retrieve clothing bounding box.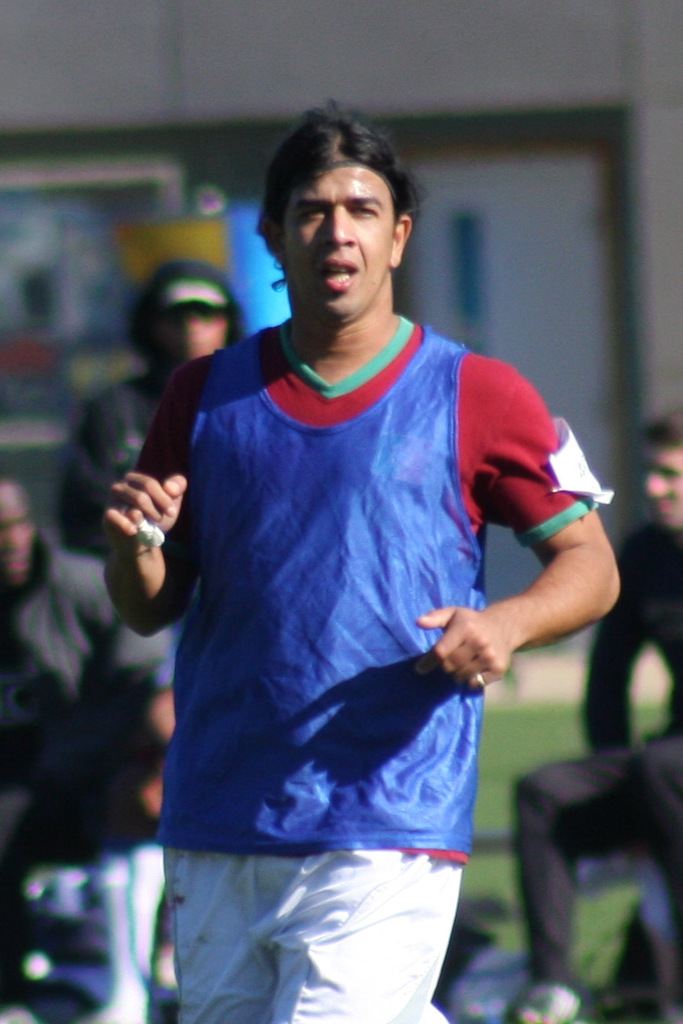
Bounding box: <bbox>135, 248, 583, 980</bbox>.
